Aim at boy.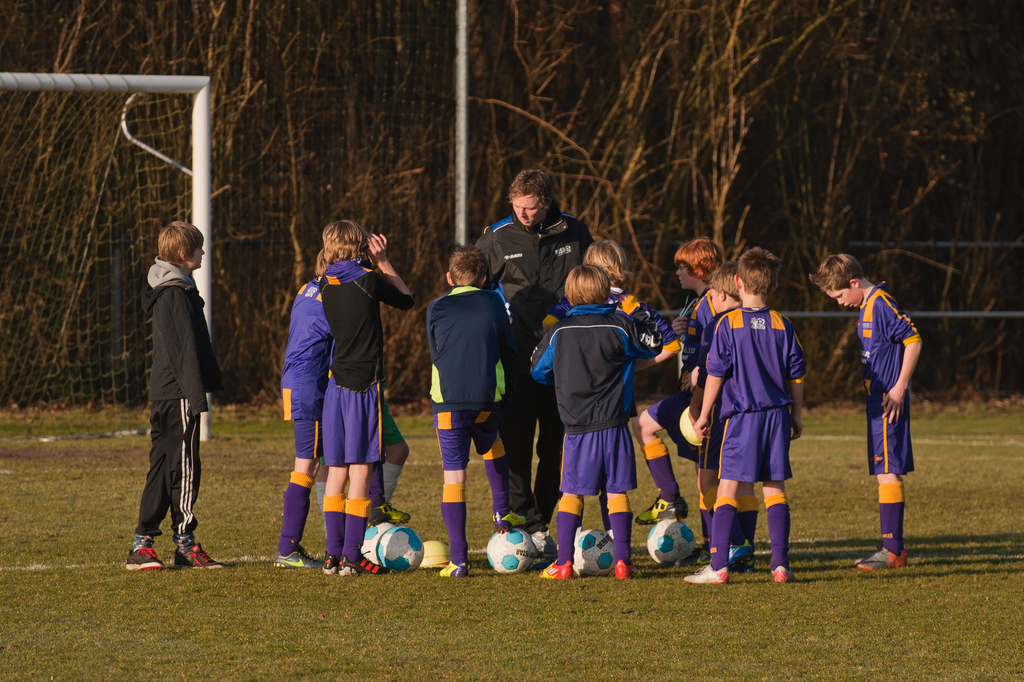
Aimed at [x1=531, y1=264, x2=643, y2=572].
